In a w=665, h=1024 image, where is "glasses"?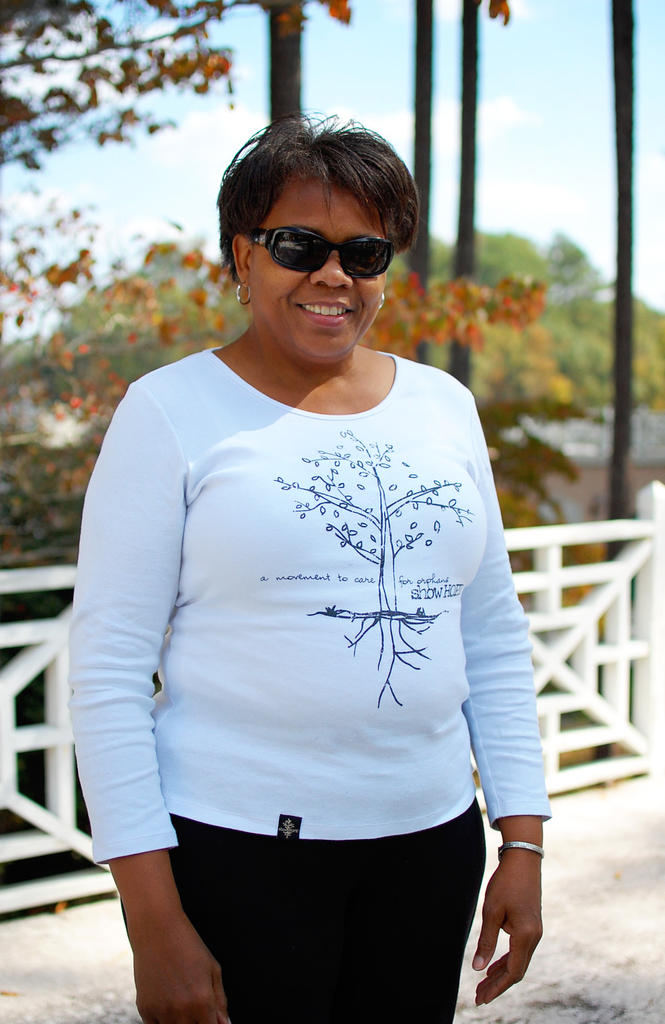
(241,223,397,284).
